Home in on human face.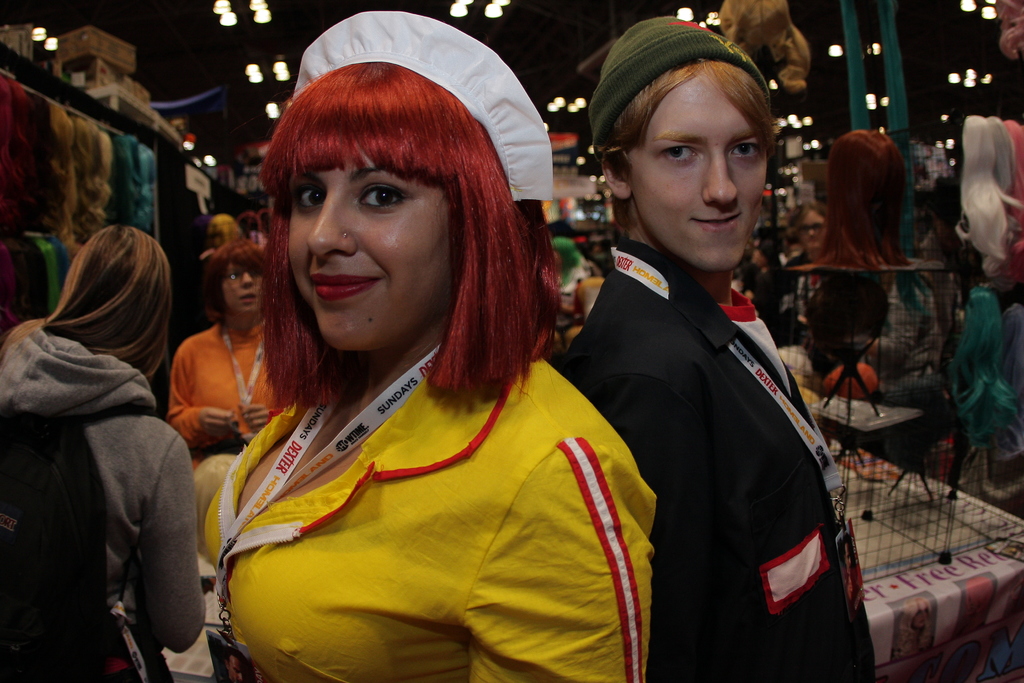
Homed in at (left=288, top=147, right=451, bottom=355).
